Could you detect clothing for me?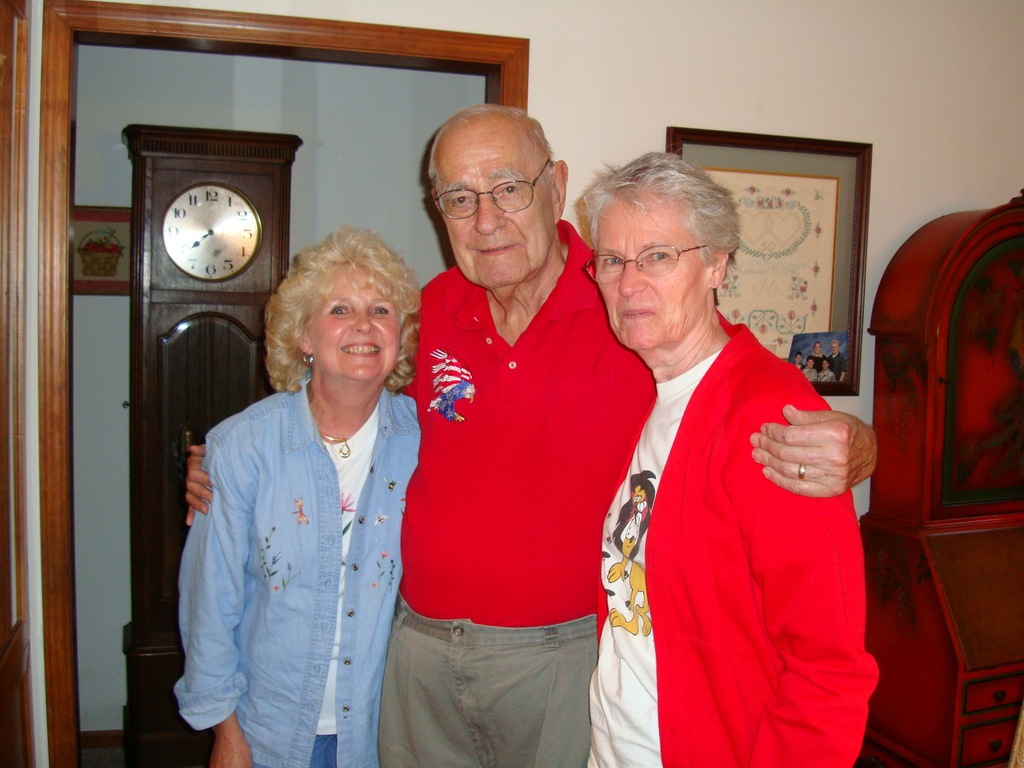
Detection result: crop(170, 368, 419, 767).
